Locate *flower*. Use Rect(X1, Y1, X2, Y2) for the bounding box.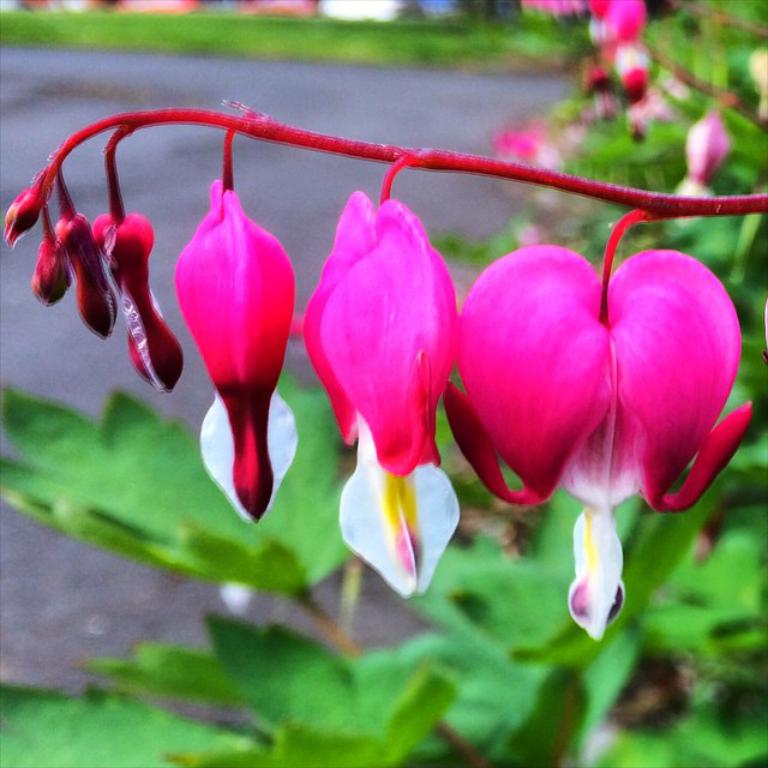
Rect(499, 130, 538, 158).
